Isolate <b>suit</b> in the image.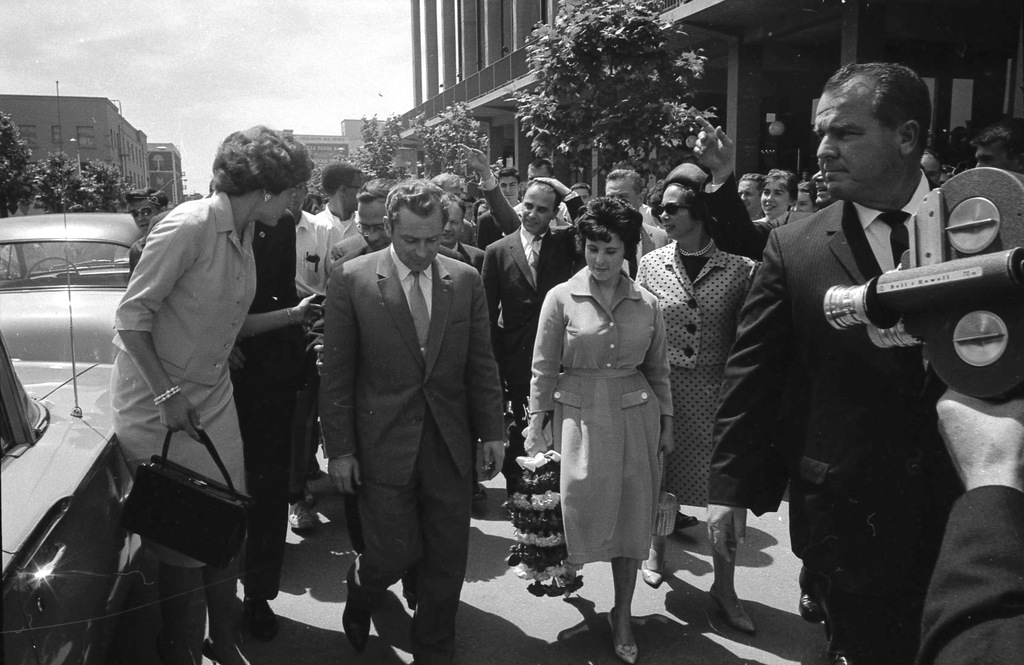
Isolated region: [706, 202, 964, 664].
